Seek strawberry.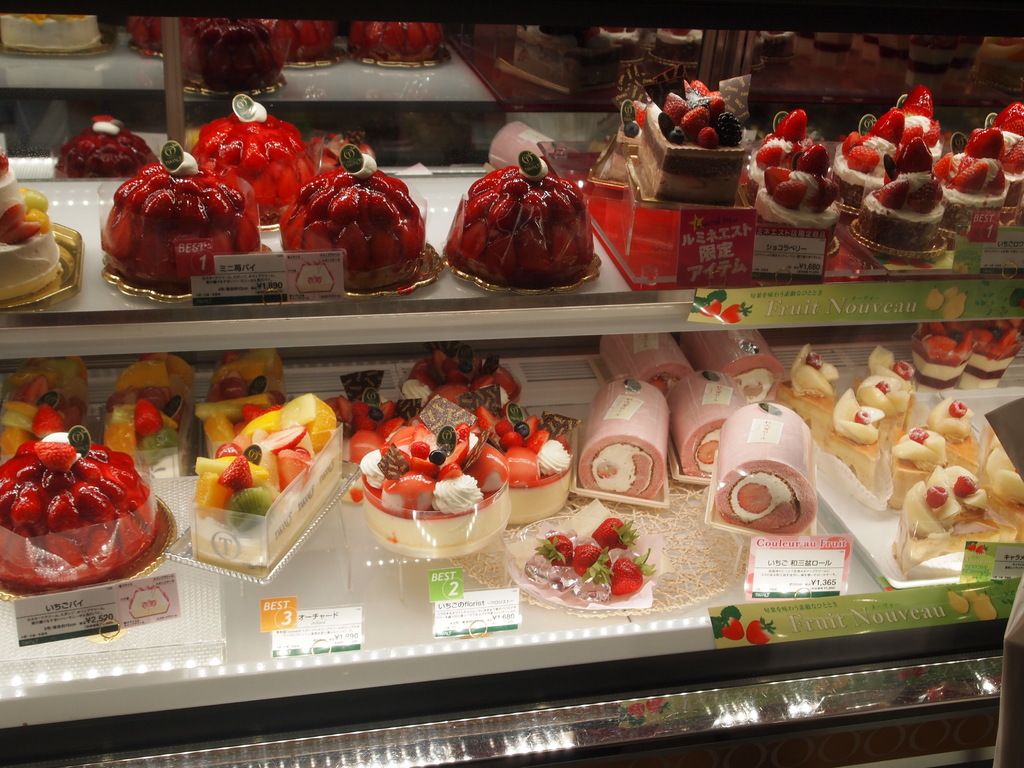
box=[743, 616, 780, 645].
